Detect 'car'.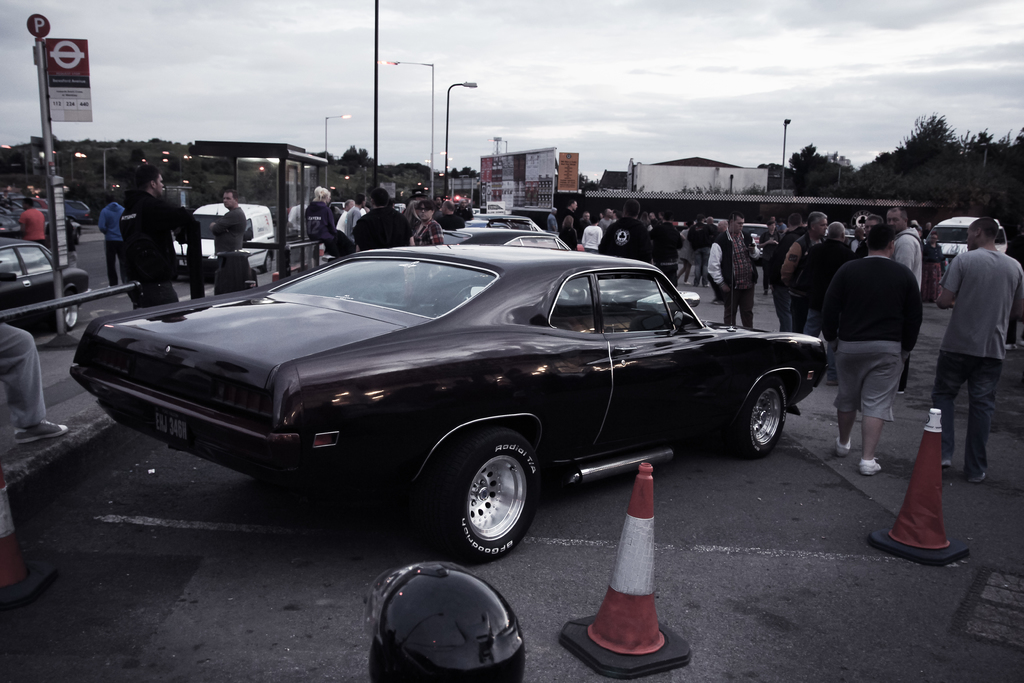
Detected at x1=161 y1=201 x2=289 y2=279.
